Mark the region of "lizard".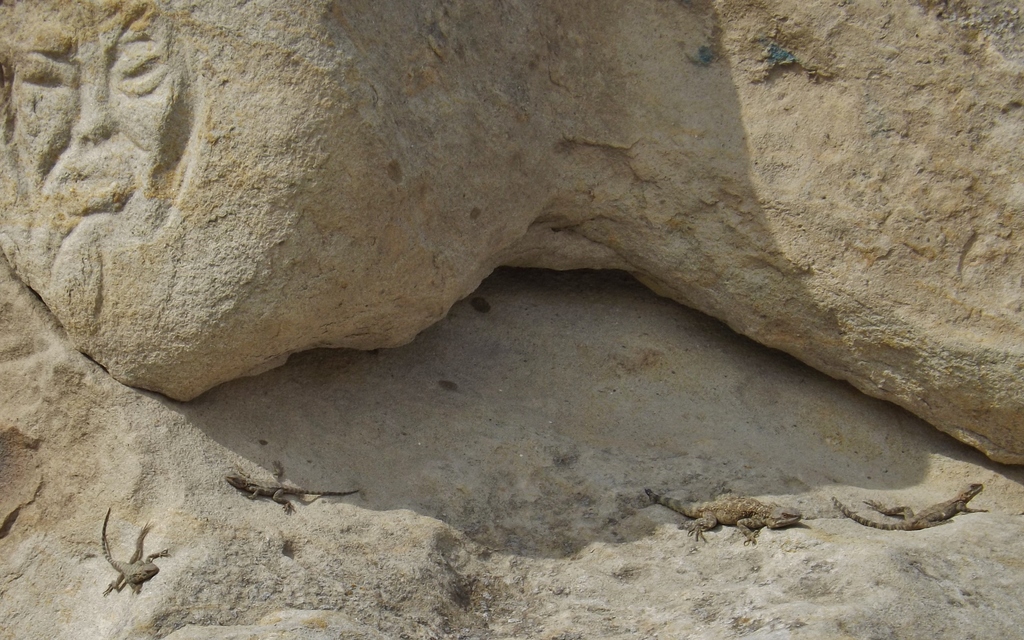
Region: pyautogui.locateOnScreen(645, 479, 792, 531).
